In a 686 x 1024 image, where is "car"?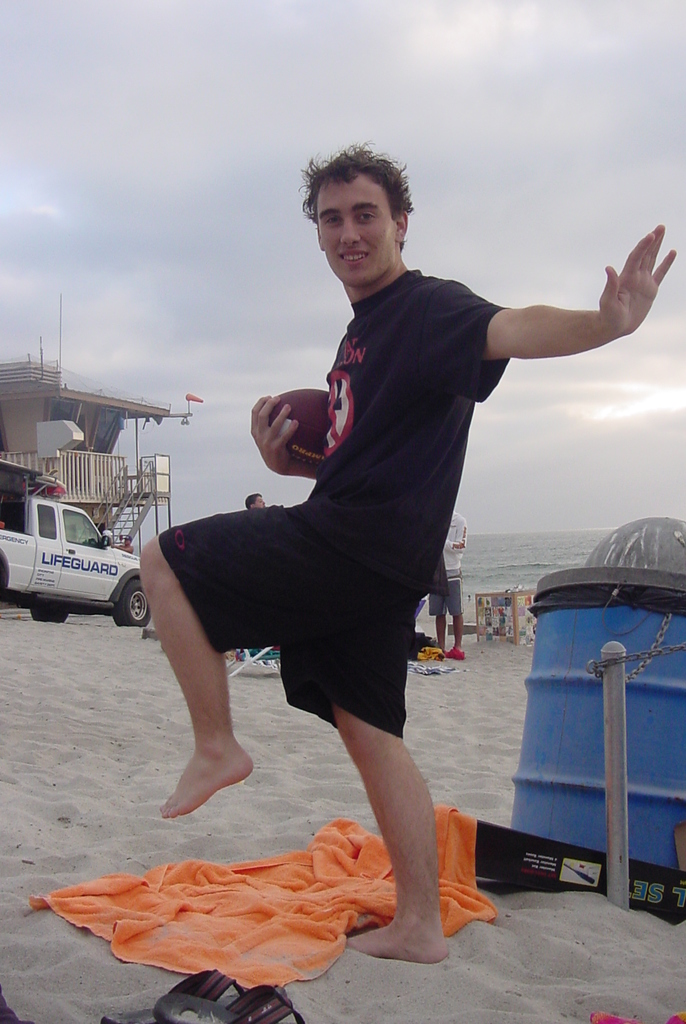
(4, 484, 154, 628).
